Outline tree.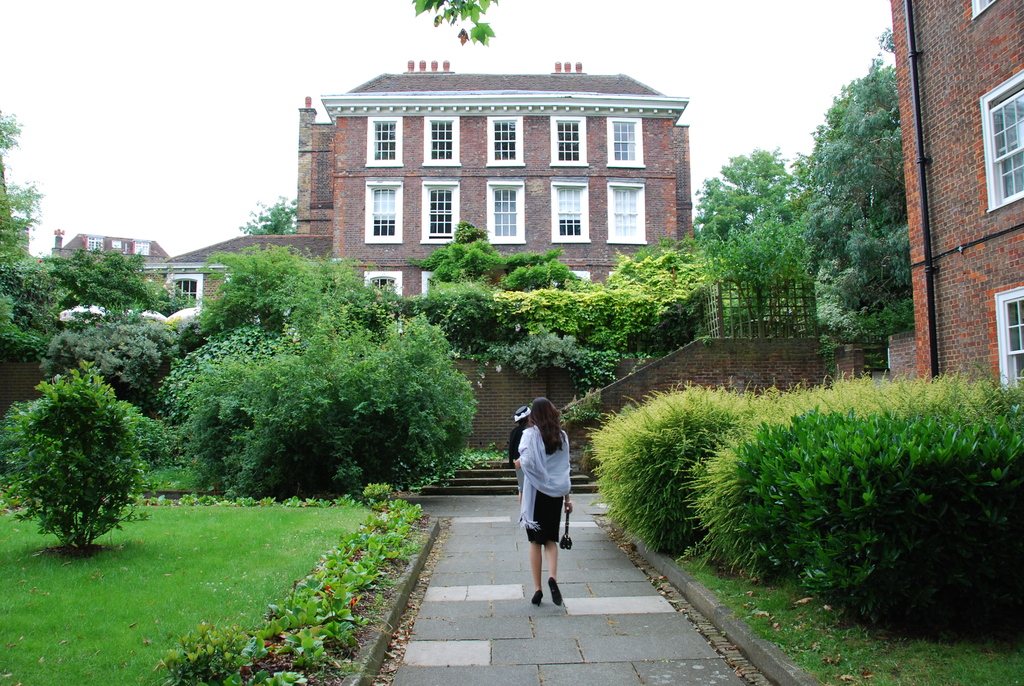
Outline: locate(34, 300, 198, 407).
